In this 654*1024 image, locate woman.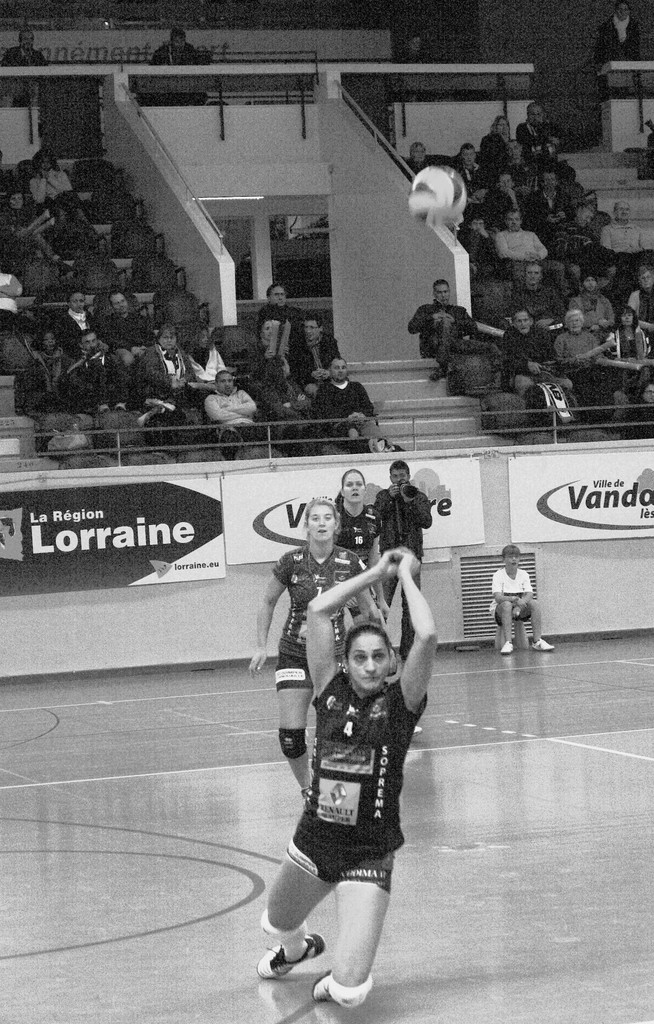
Bounding box: crop(259, 531, 444, 1019).
